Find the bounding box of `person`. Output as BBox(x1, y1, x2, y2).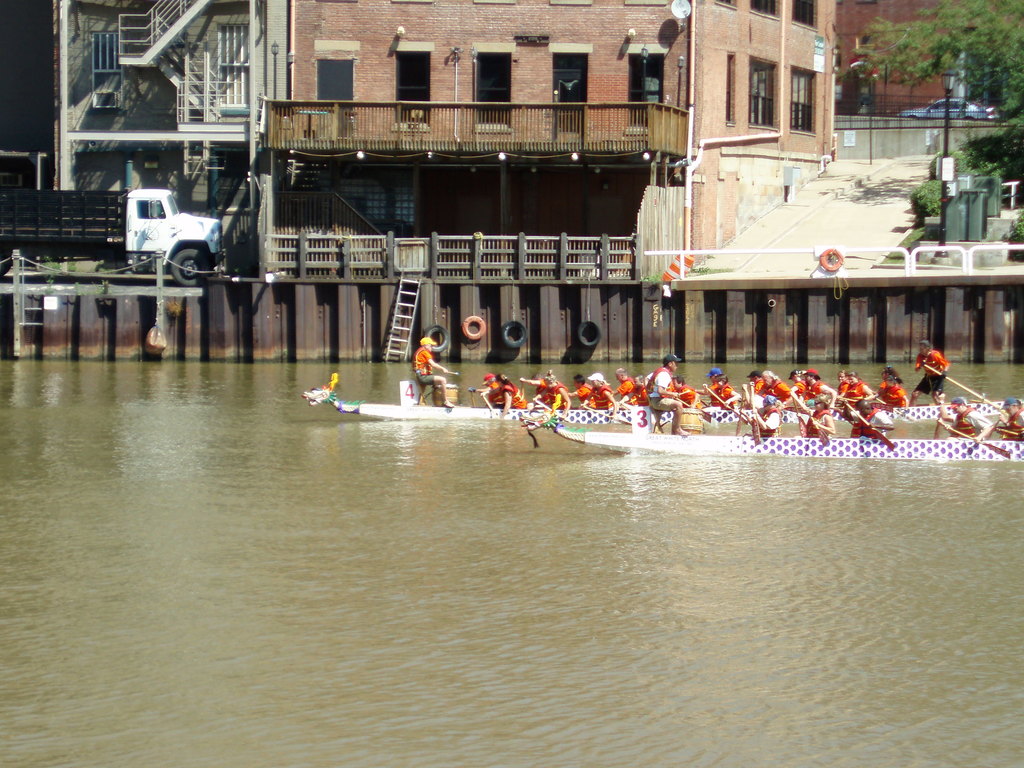
BBox(872, 365, 897, 401).
